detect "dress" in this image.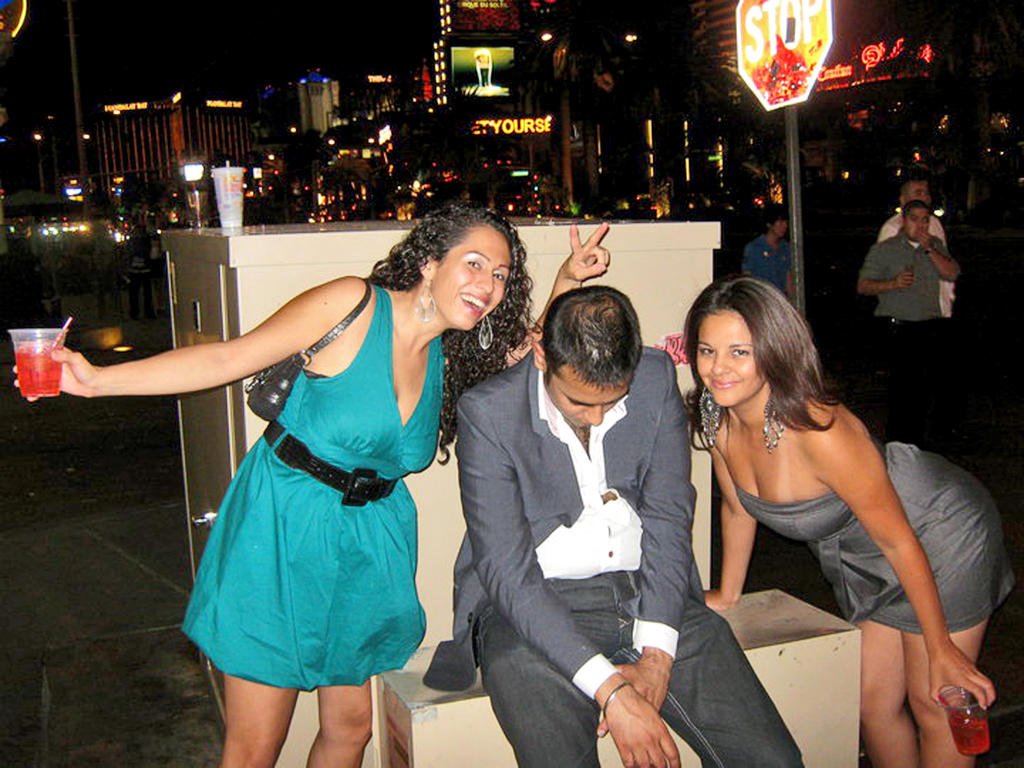
Detection: x1=187 y1=273 x2=451 y2=690.
